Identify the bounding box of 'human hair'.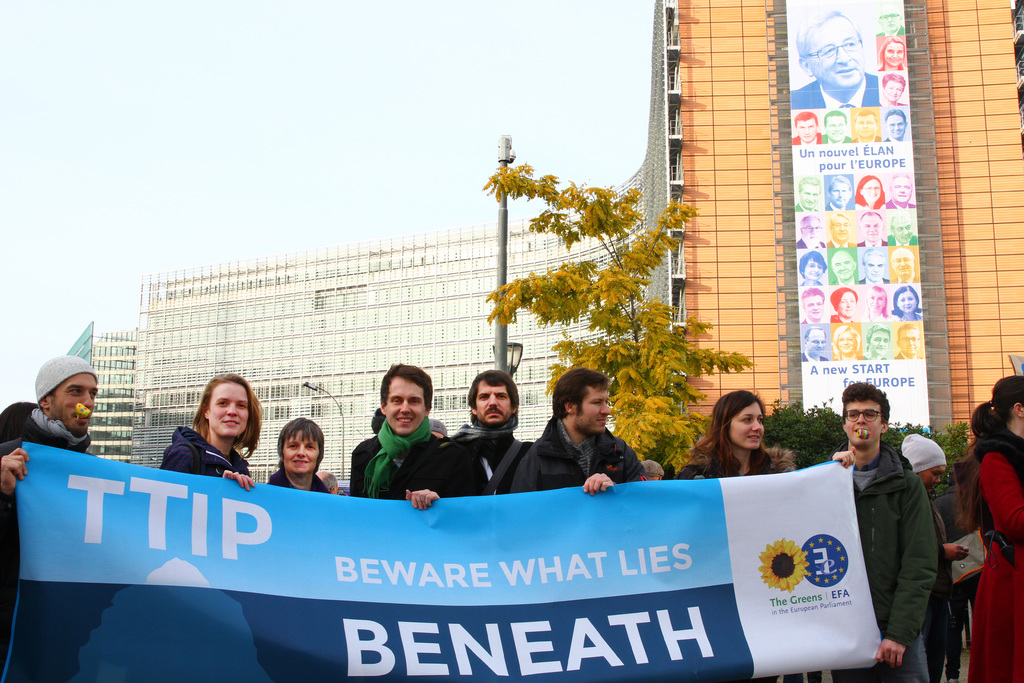
863 251 885 268.
